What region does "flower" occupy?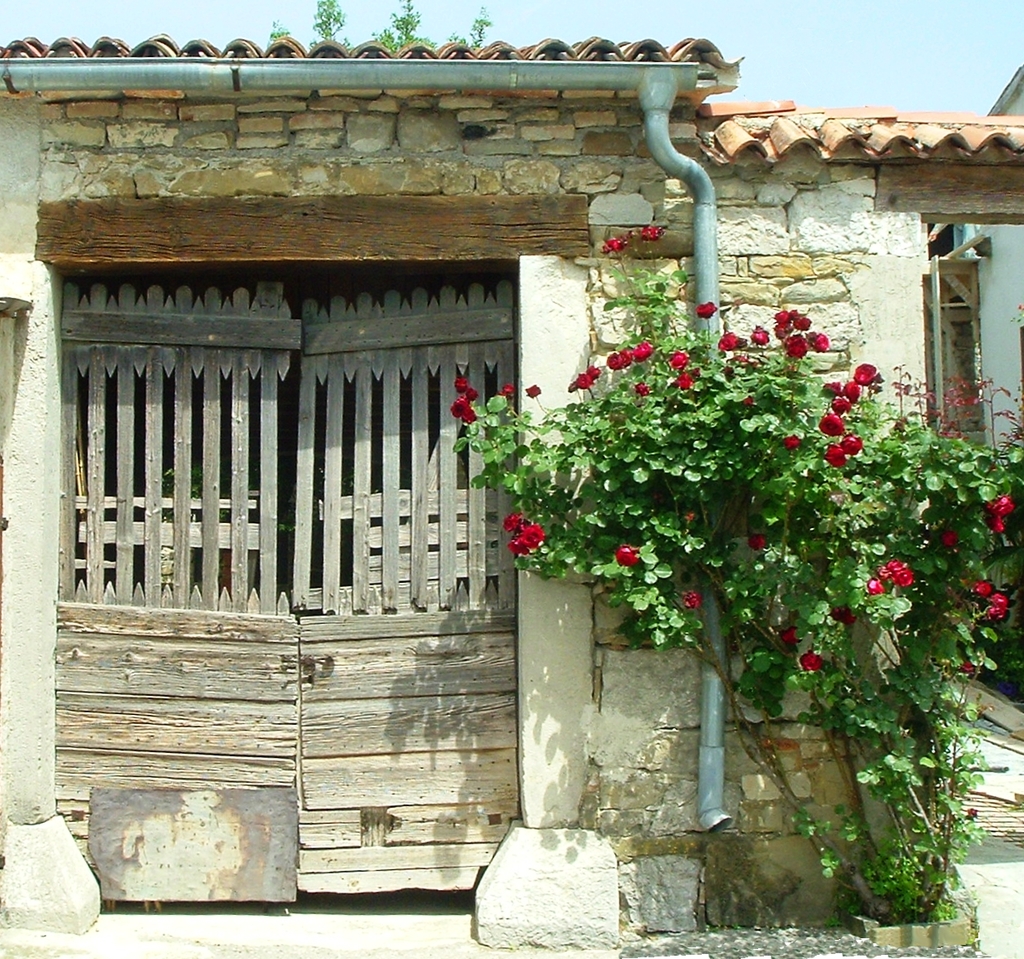
rect(497, 383, 515, 408).
